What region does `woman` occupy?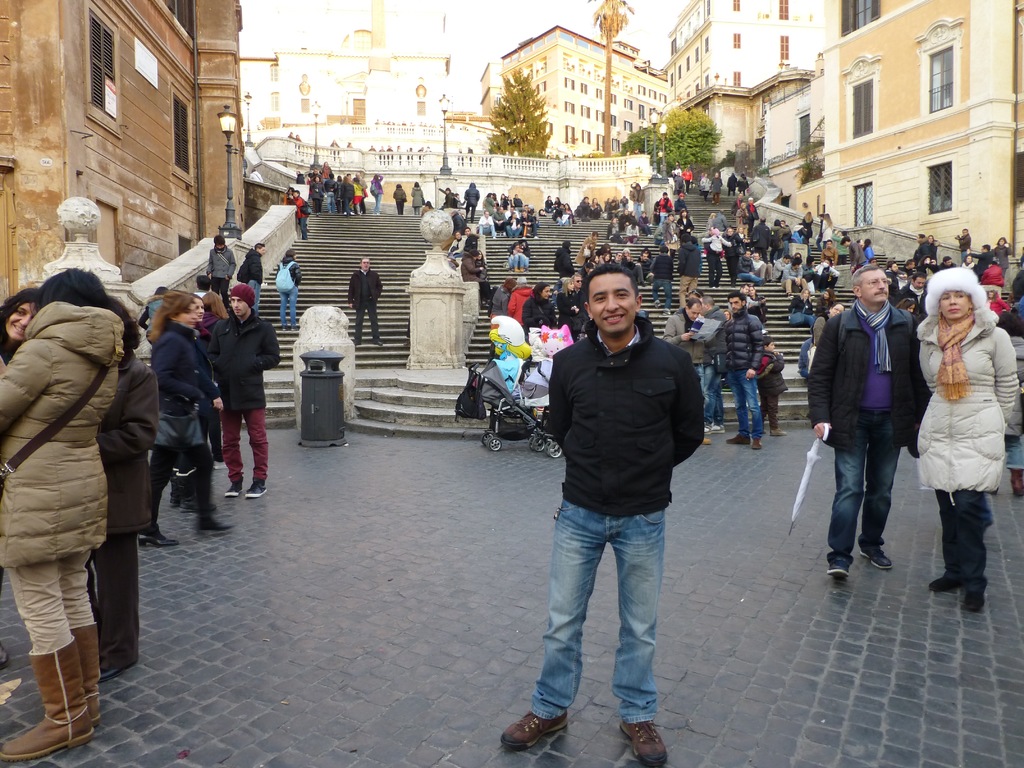
BBox(580, 195, 588, 219).
